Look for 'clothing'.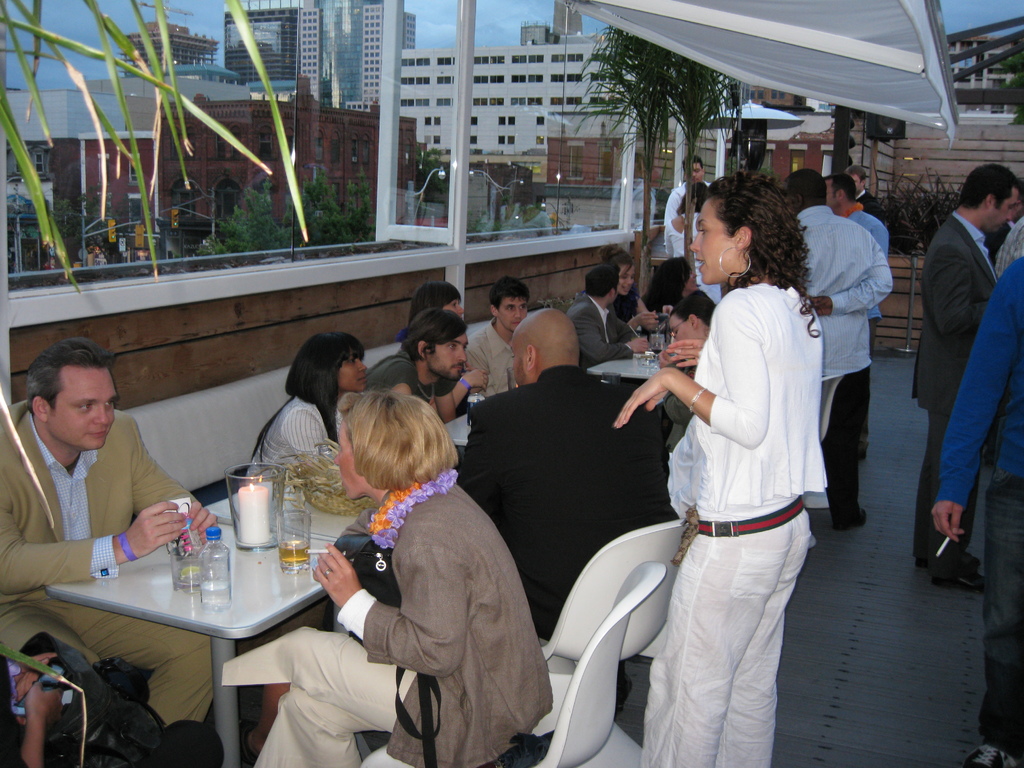
Found: (914, 213, 1018, 574).
